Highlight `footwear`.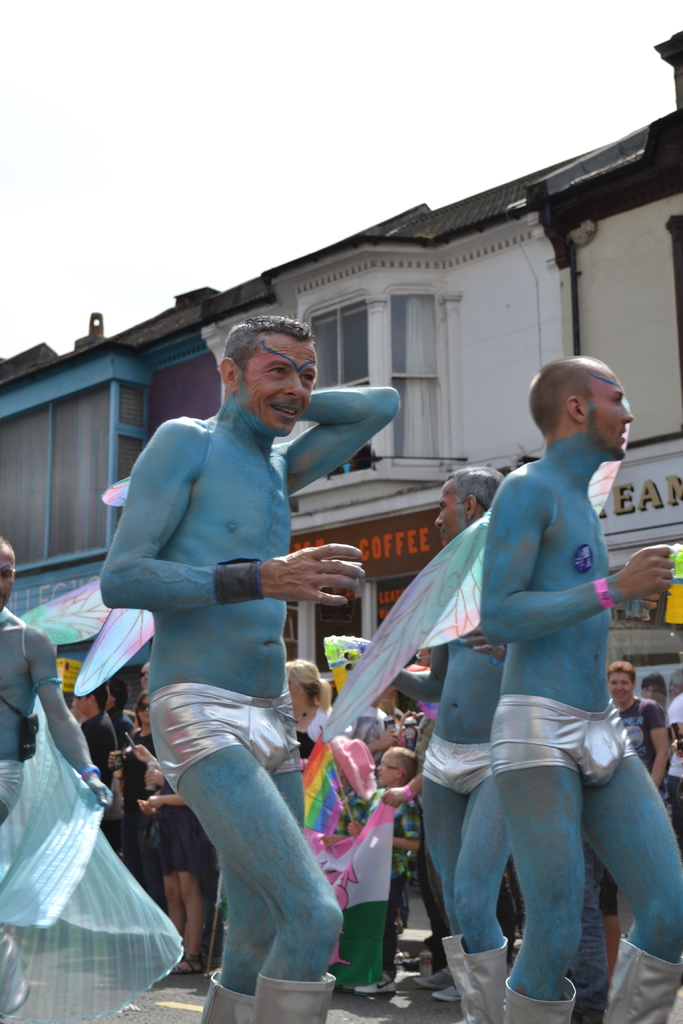
Highlighted region: rect(342, 968, 396, 993).
